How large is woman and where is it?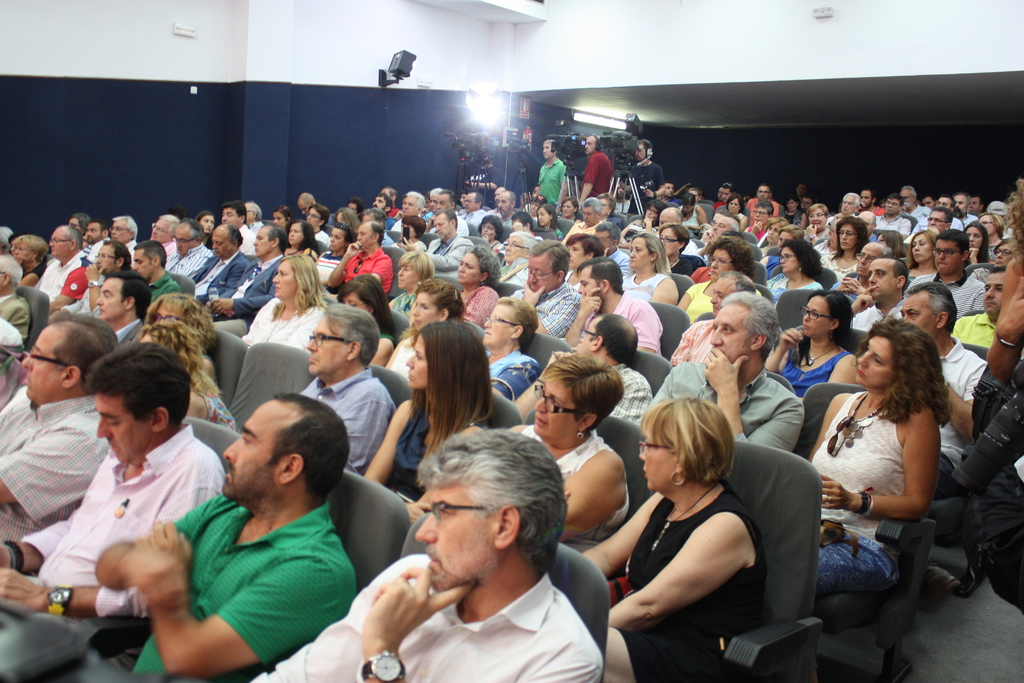
Bounding box: bbox=(764, 288, 862, 403).
